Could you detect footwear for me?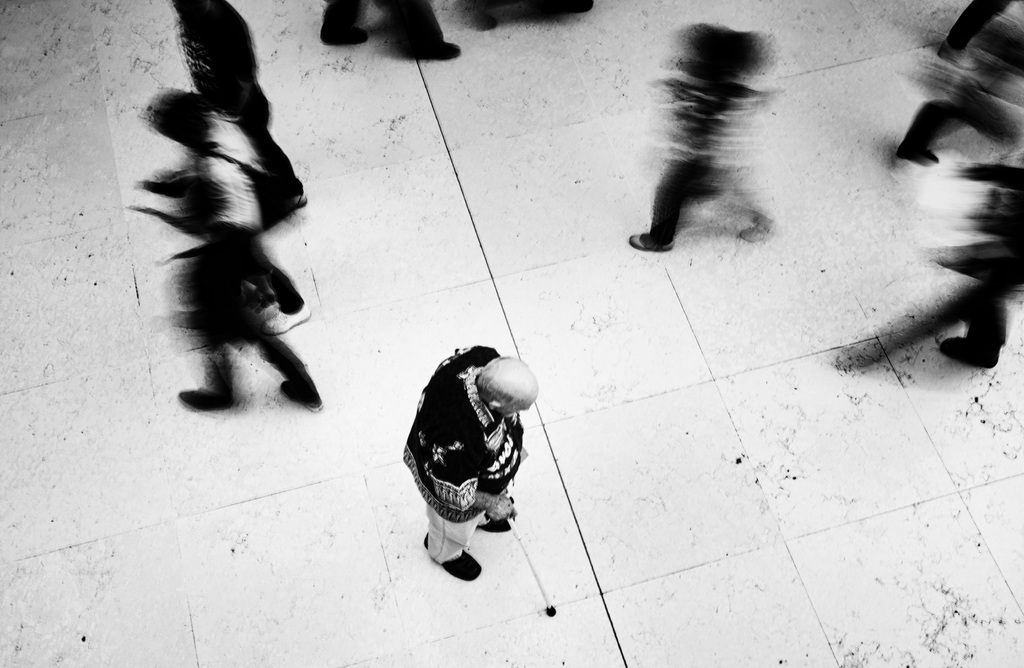
Detection result: (left=278, top=380, right=321, bottom=415).
